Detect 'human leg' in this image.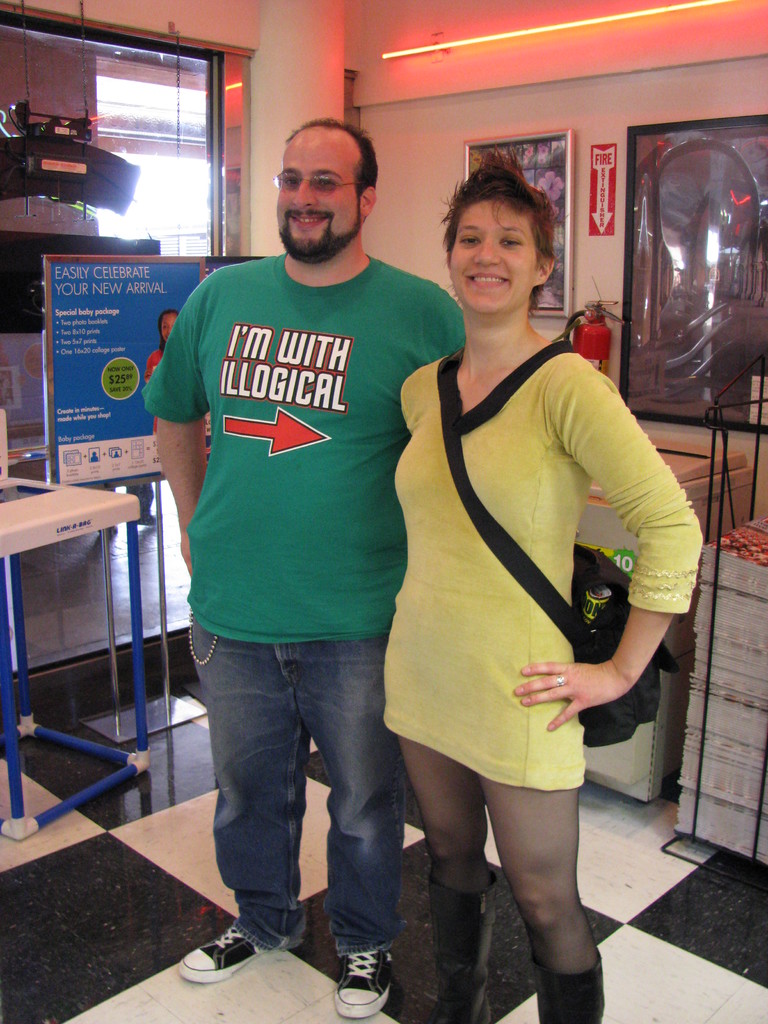
Detection: detection(479, 659, 604, 1023).
